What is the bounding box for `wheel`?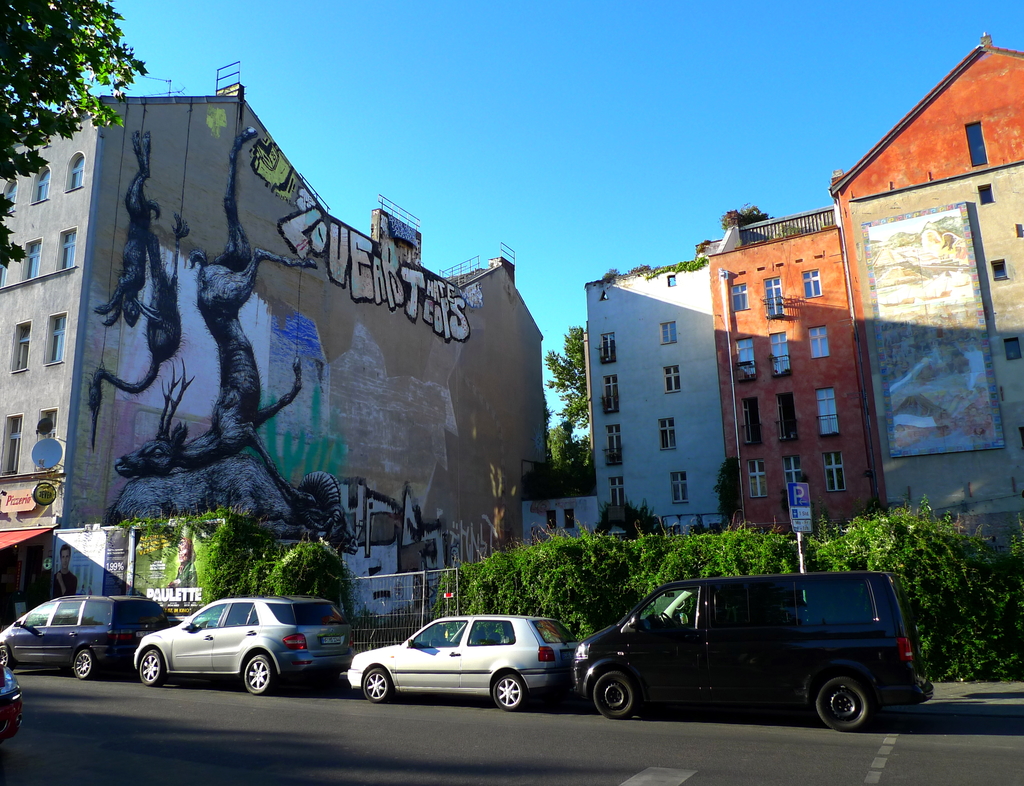
(left=594, top=670, right=633, bottom=717).
